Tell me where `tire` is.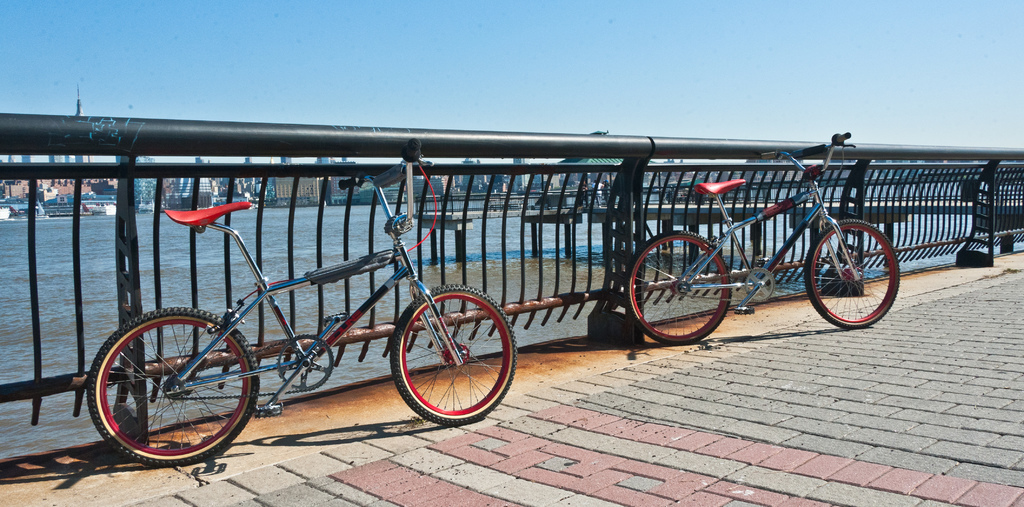
`tire` is at box(390, 282, 517, 427).
